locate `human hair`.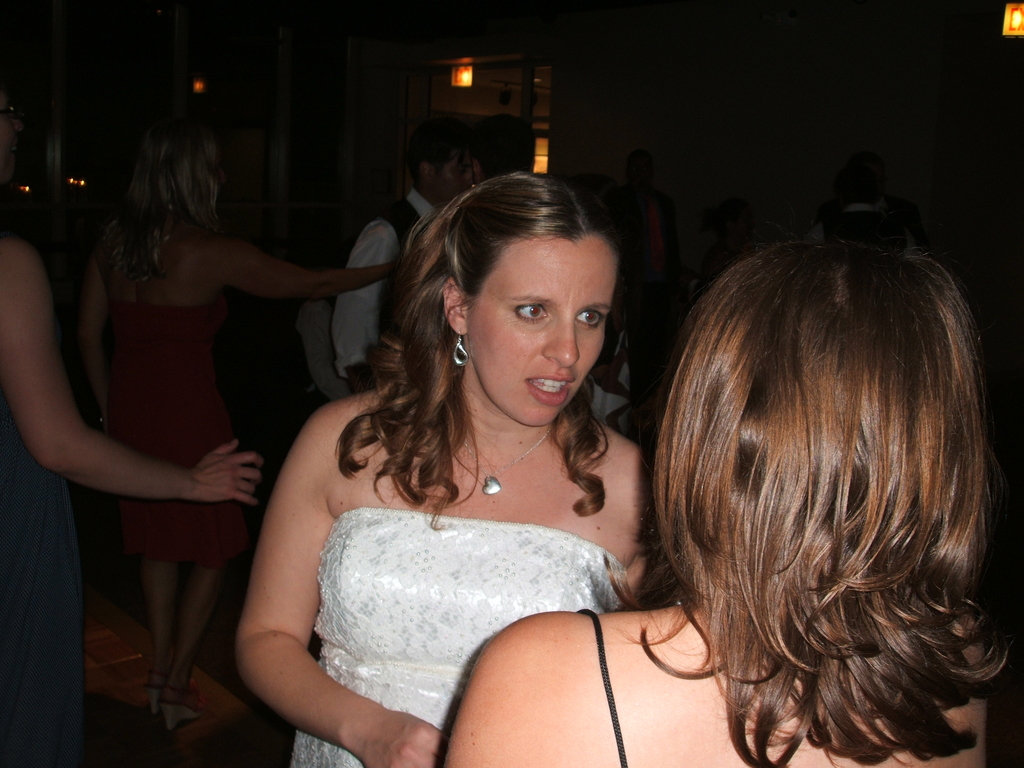
Bounding box: (left=331, top=172, right=612, bottom=539).
